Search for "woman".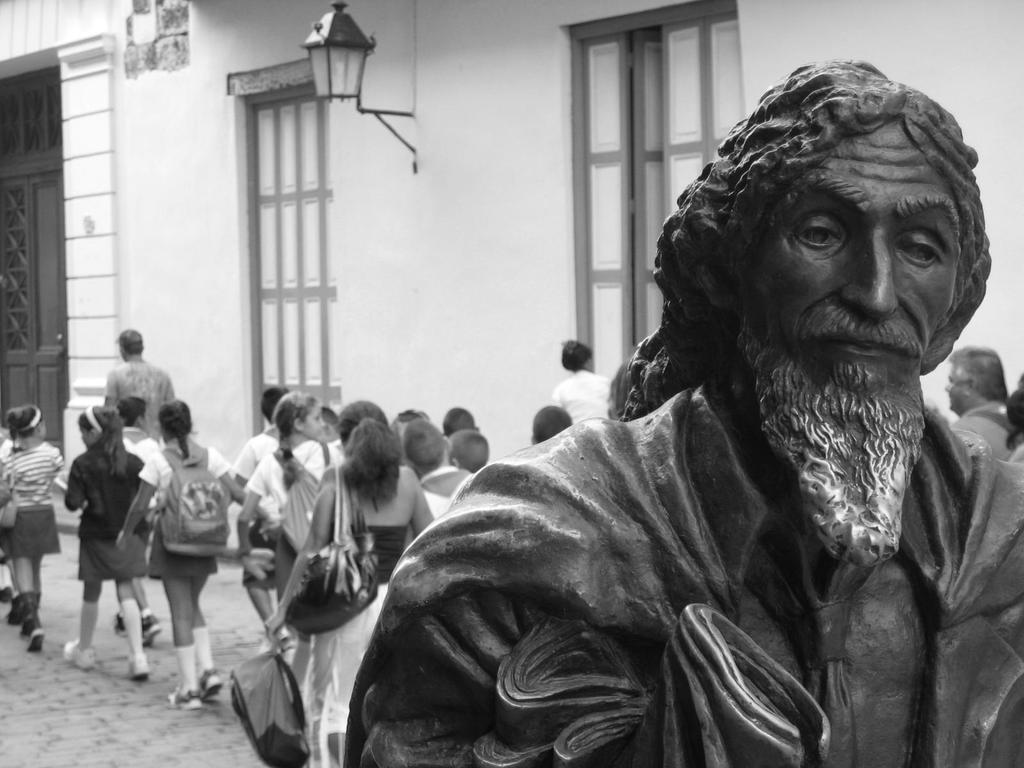
Found at select_region(261, 392, 435, 767).
